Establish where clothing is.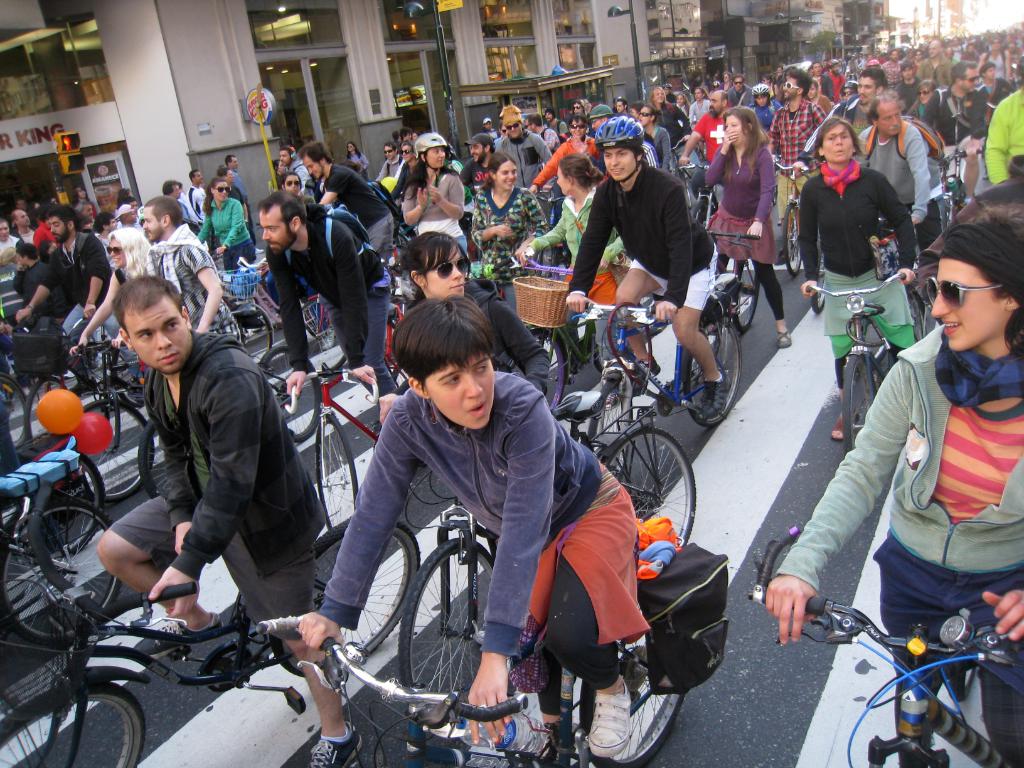
Established at bbox=(40, 228, 145, 383).
